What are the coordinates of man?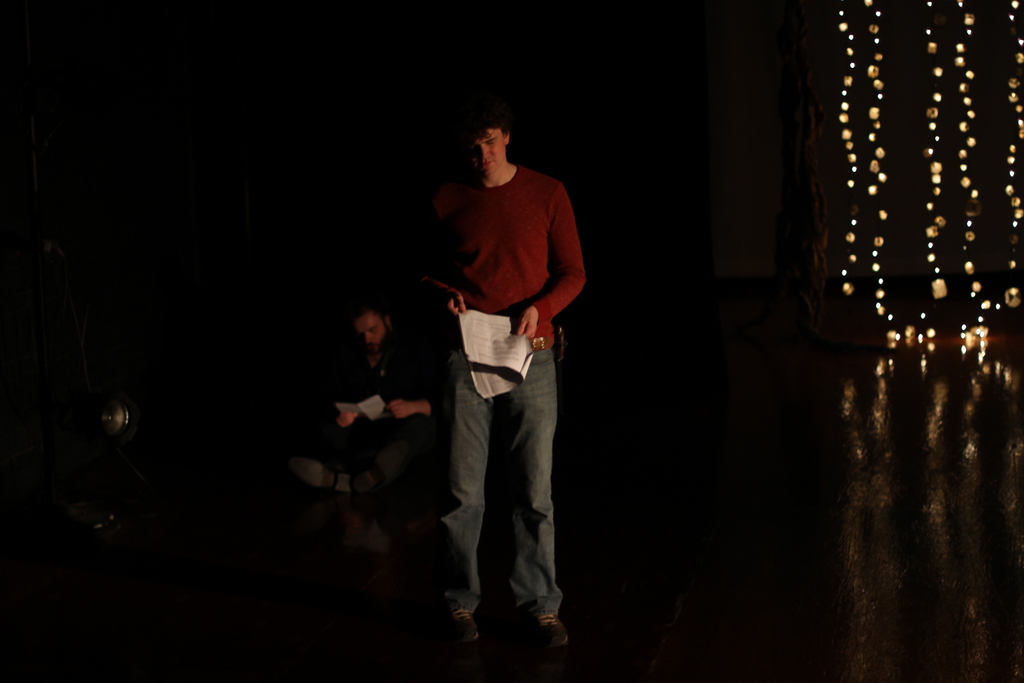
detection(317, 282, 438, 502).
